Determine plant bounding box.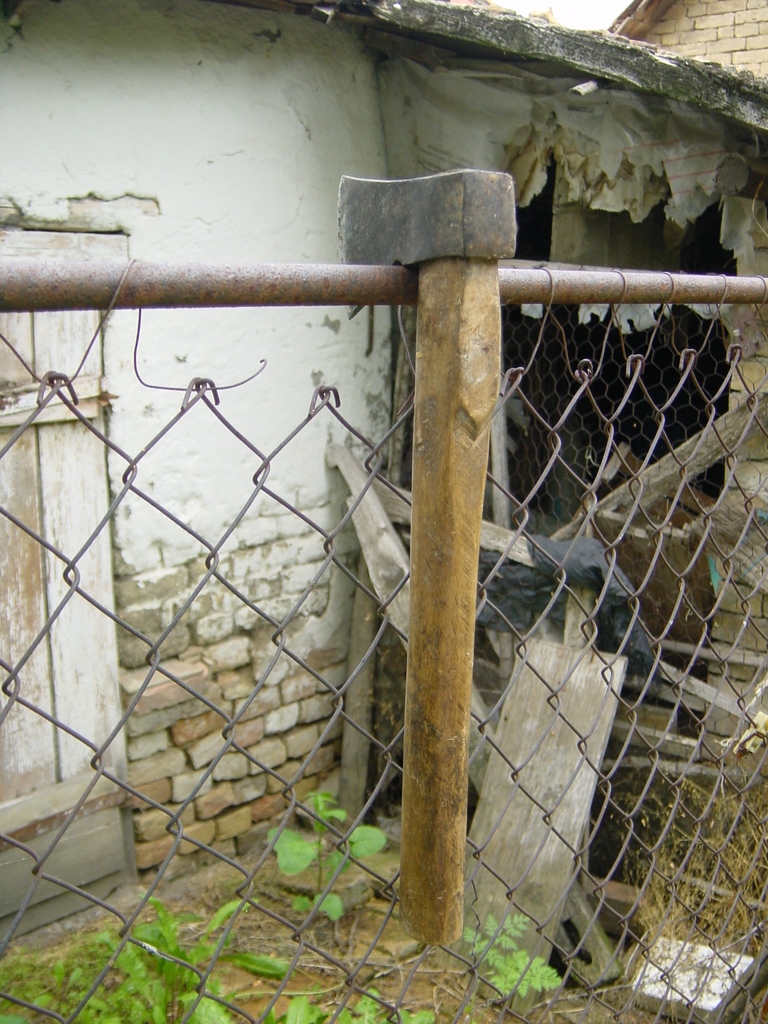
Determined: 266,788,384,915.
